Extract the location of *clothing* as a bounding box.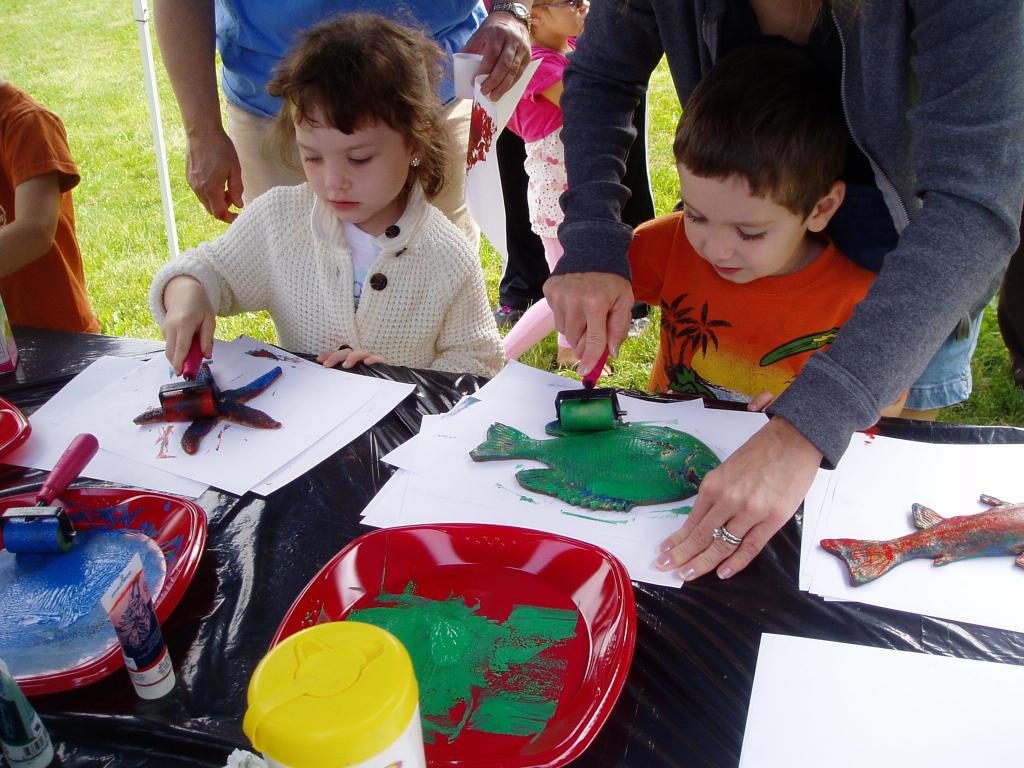
BBox(200, 154, 508, 378).
